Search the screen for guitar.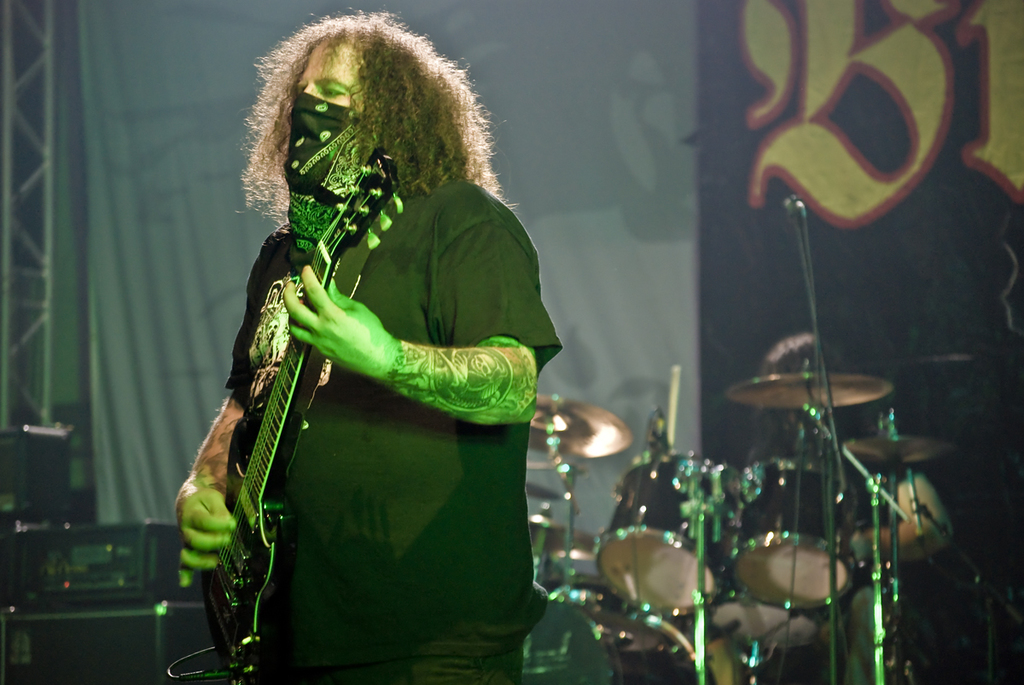
Found at [x1=200, y1=146, x2=403, y2=684].
